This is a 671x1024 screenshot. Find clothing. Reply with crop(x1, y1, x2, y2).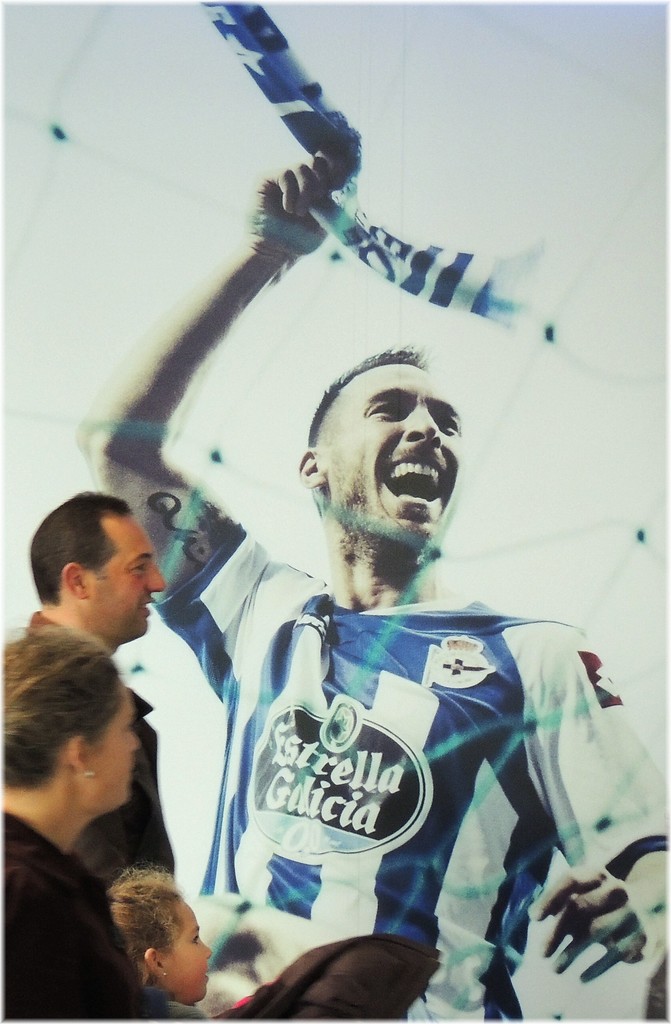
crop(141, 980, 209, 1019).
